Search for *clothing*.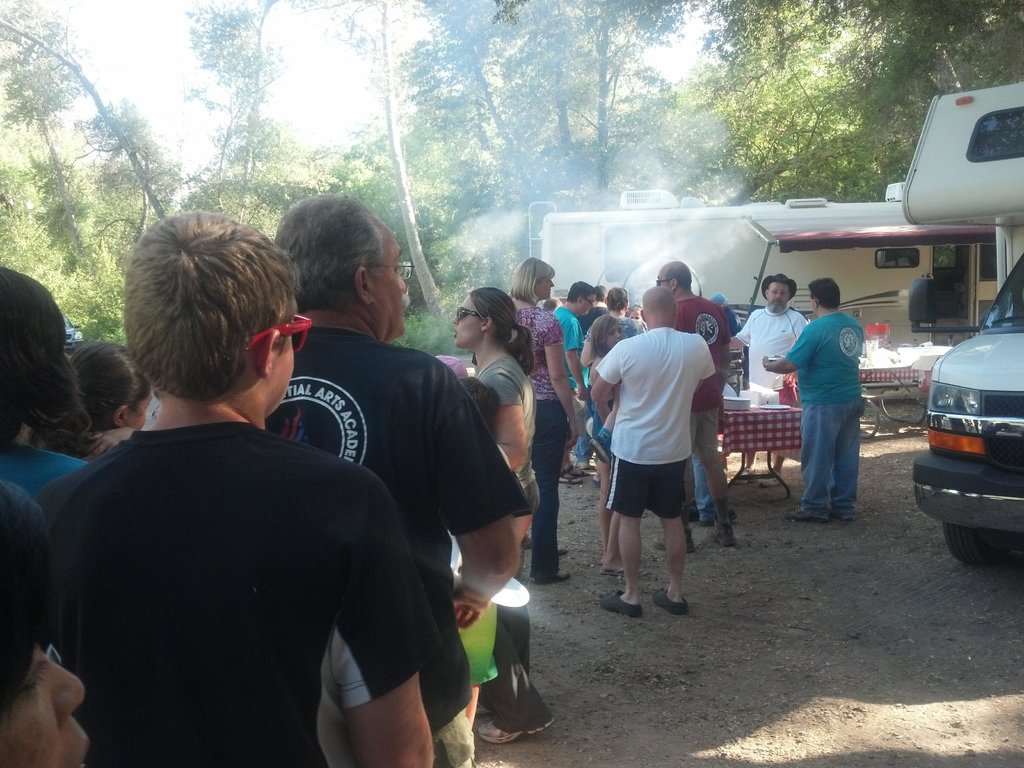
Found at bbox(477, 352, 546, 732).
